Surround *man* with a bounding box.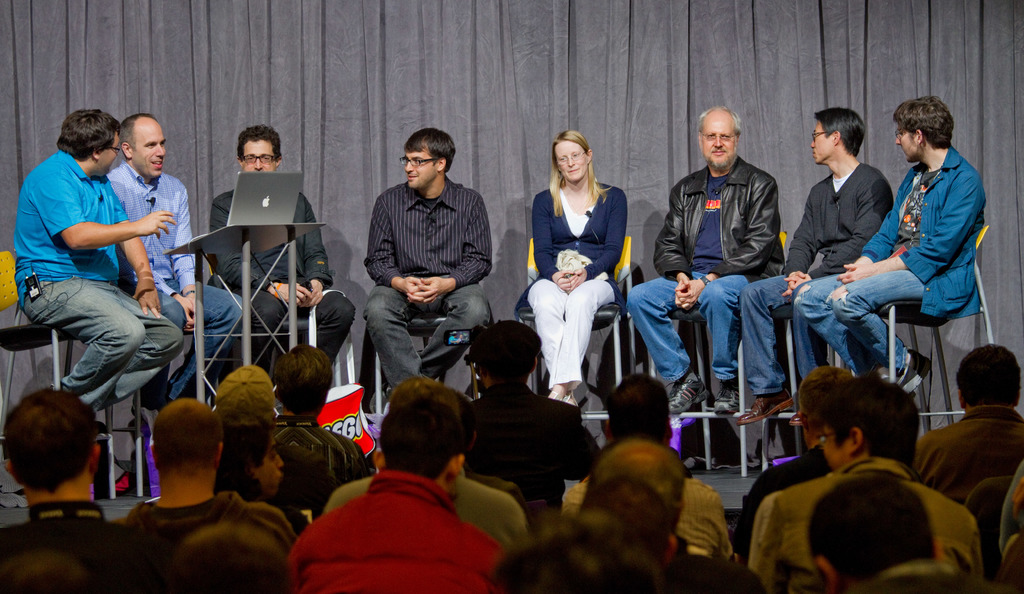
[left=500, top=436, right=768, bottom=593].
